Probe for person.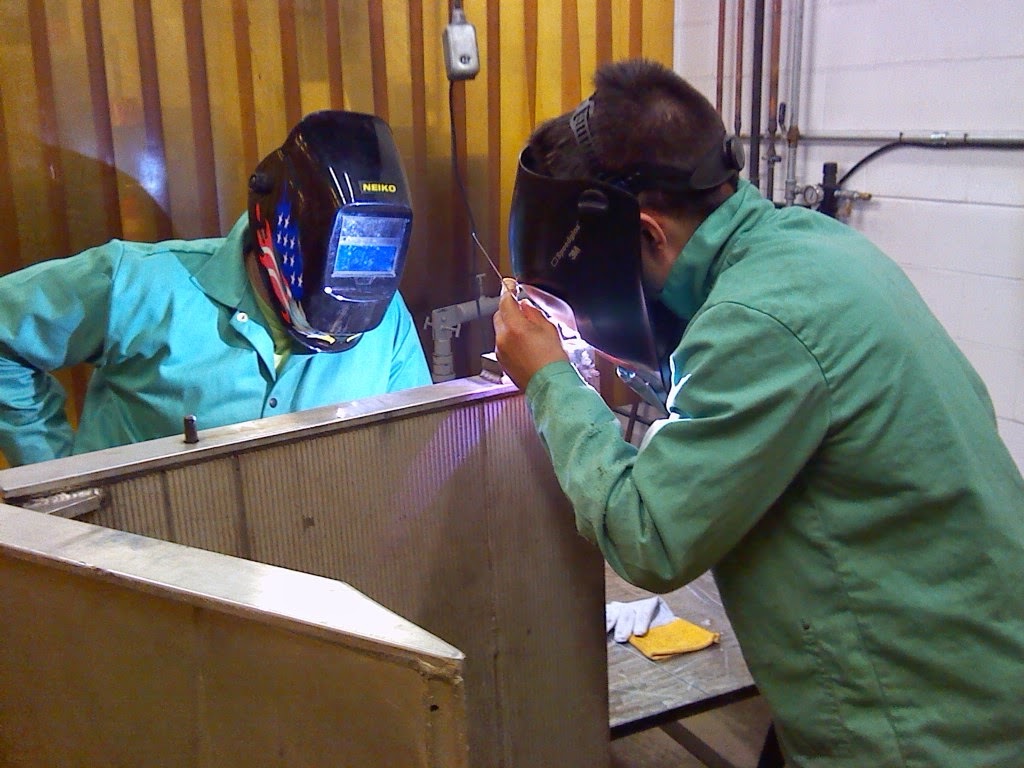
Probe result: l=0, t=109, r=430, b=466.
